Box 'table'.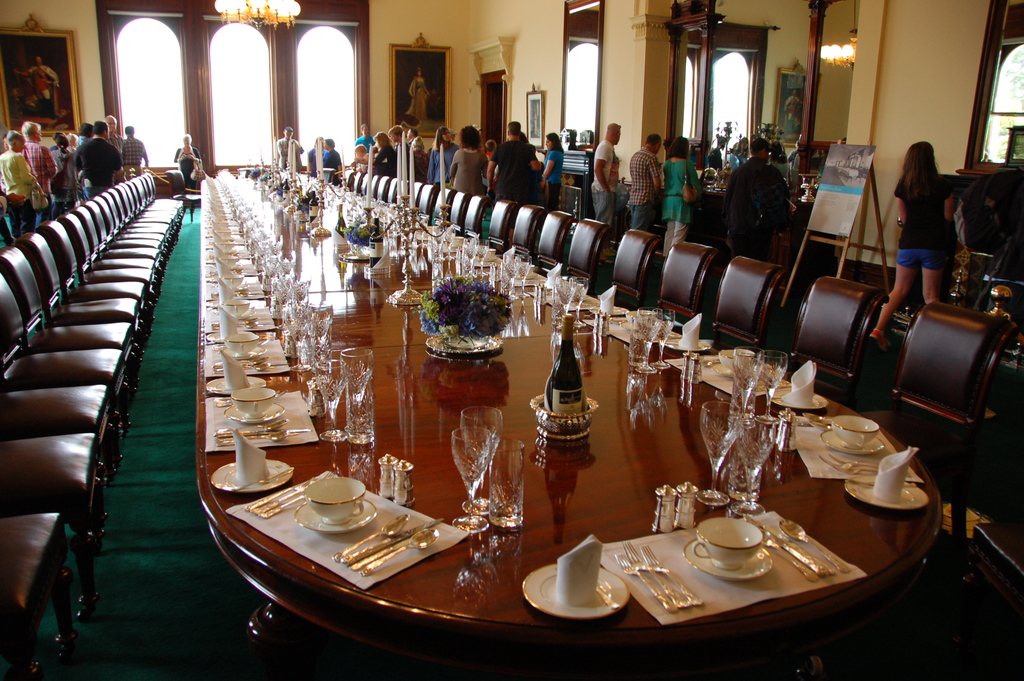
<region>193, 160, 942, 680</region>.
